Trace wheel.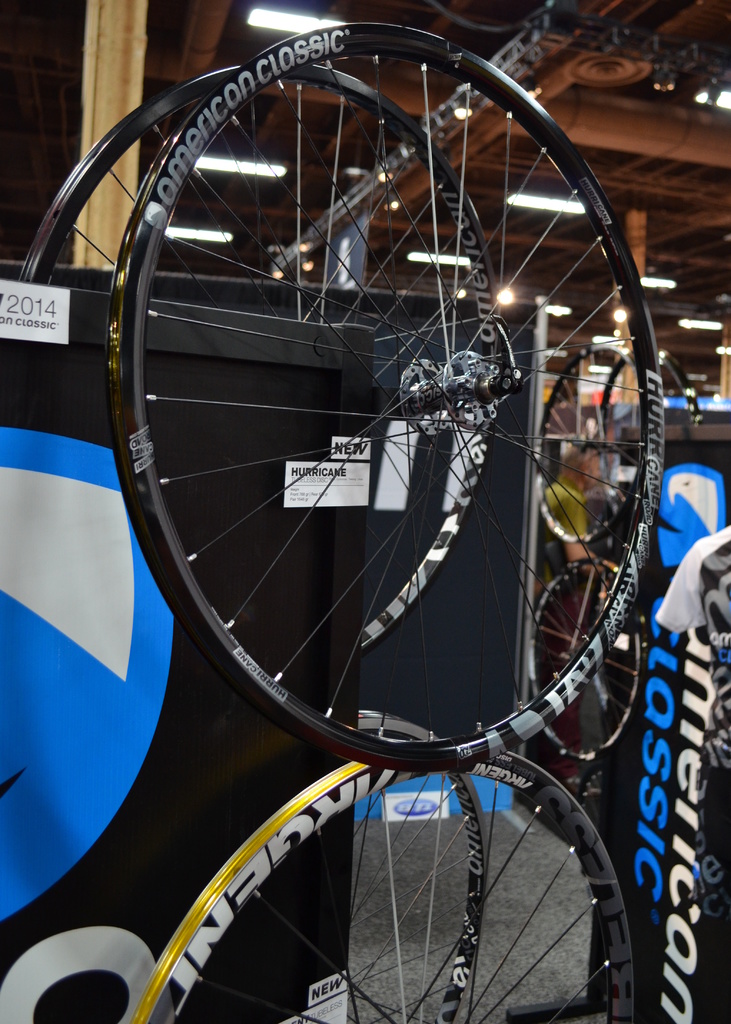
Traced to bbox=(524, 561, 648, 760).
